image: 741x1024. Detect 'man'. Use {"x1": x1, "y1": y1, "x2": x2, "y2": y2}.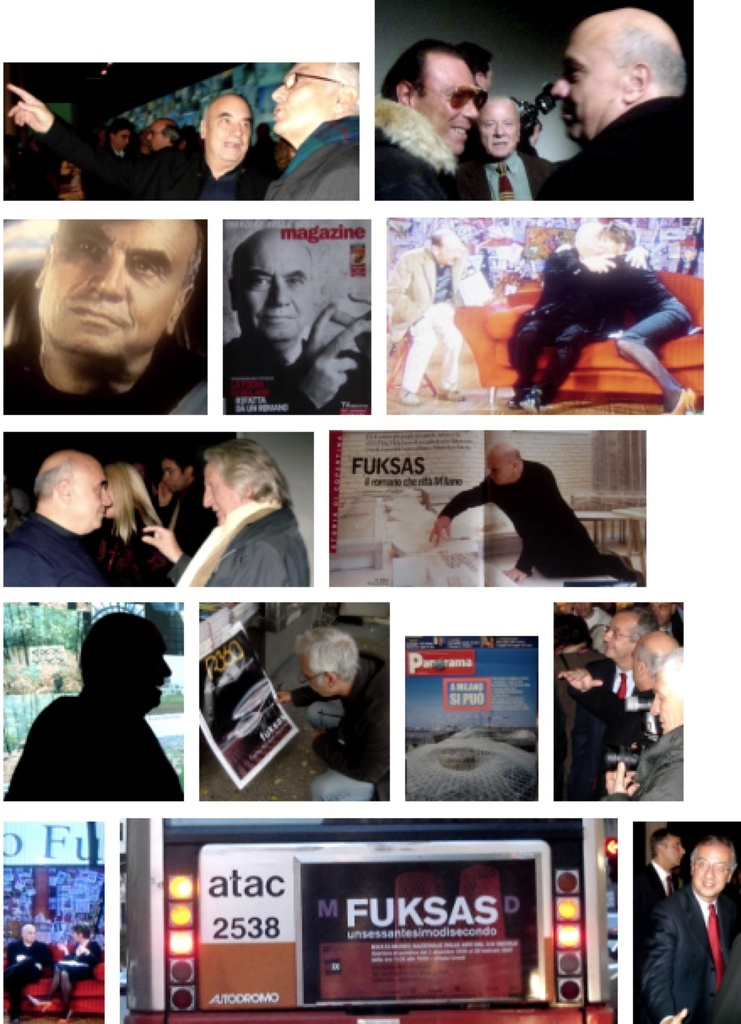
{"x1": 531, "y1": 8, "x2": 694, "y2": 194}.
